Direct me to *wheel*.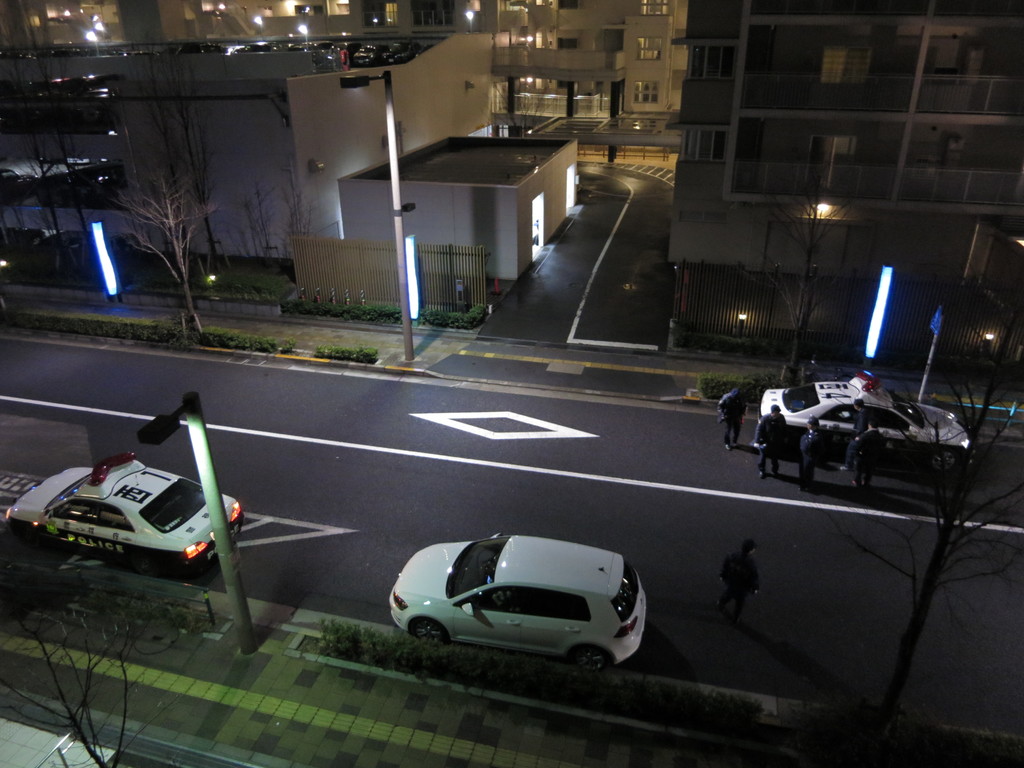
Direction: [134, 557, 161, 577].
